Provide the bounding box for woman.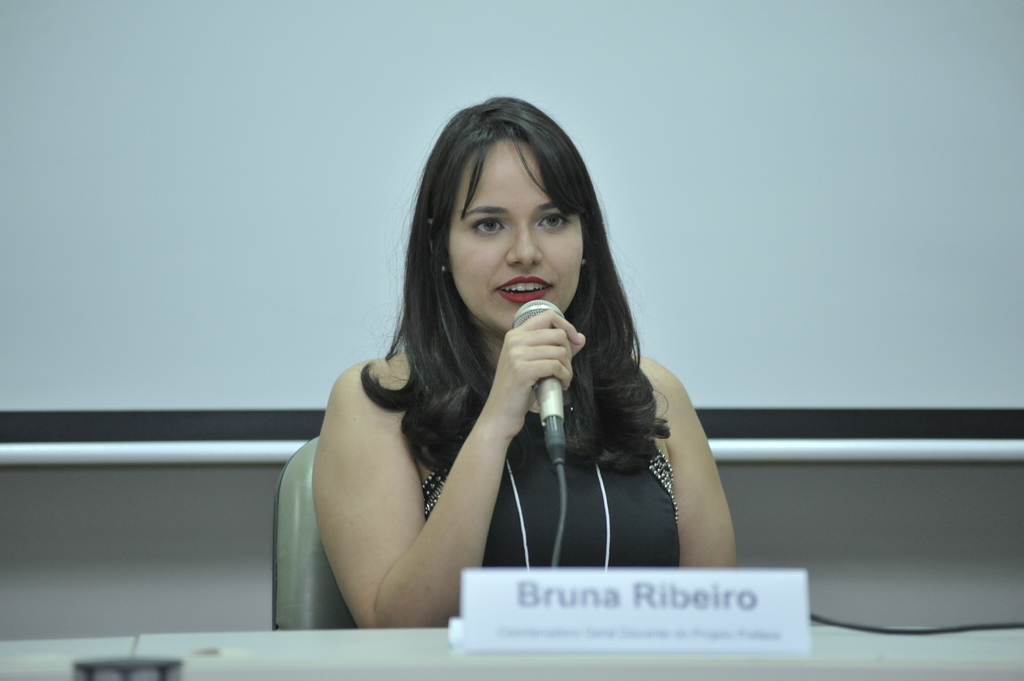
box(280, 76, 704, 646).
